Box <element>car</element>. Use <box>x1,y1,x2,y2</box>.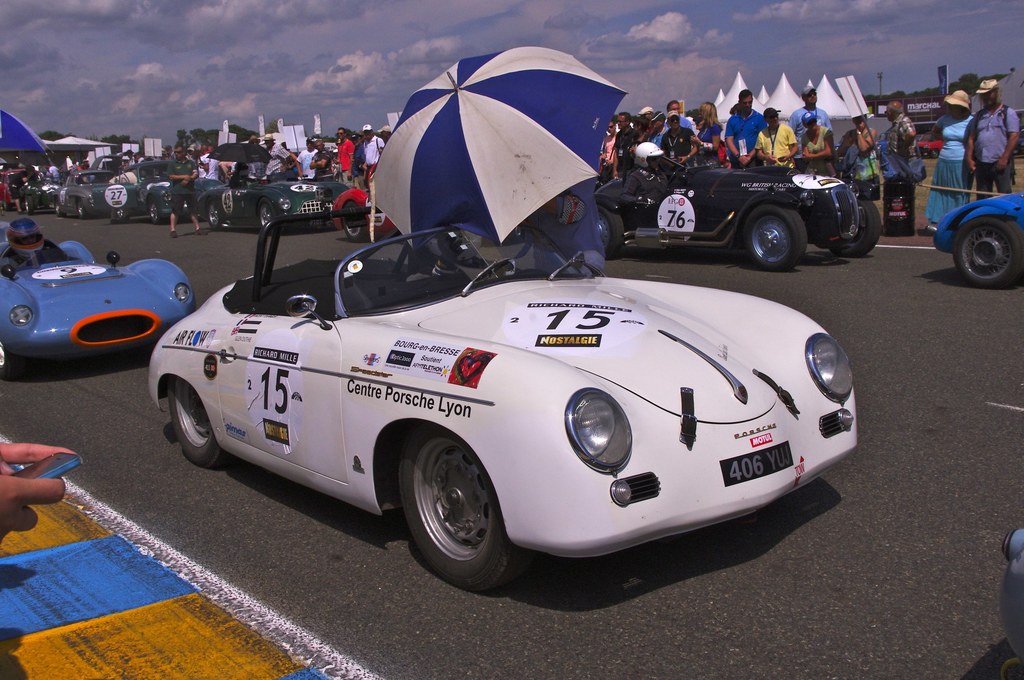
<box>2,213,205,374</box>.
